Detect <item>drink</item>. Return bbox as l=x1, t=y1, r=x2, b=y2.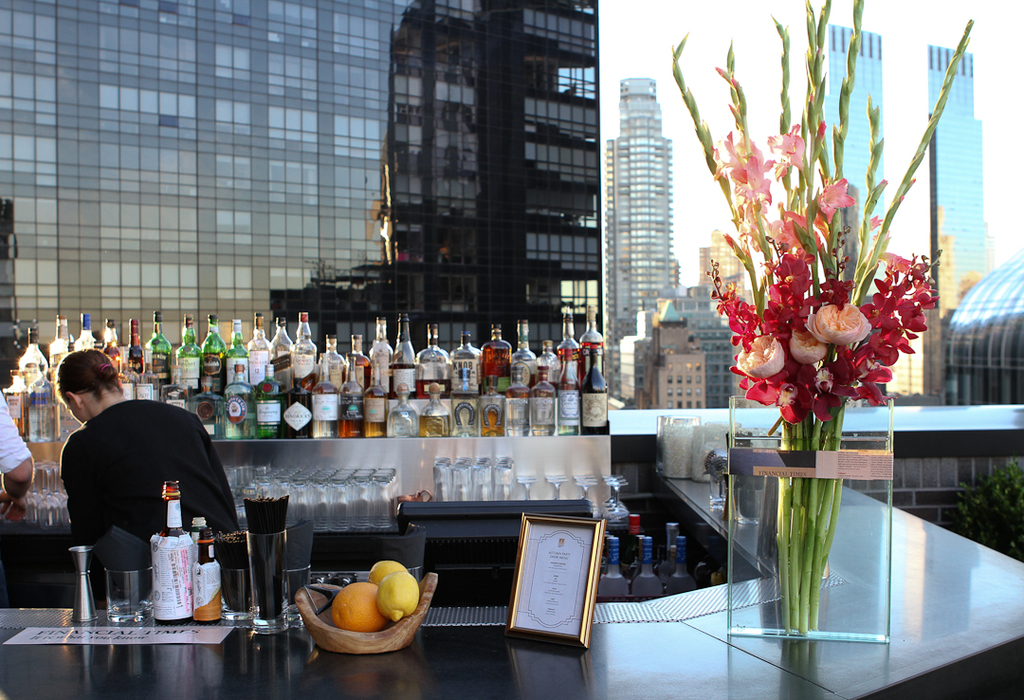
l=340, t=352, r=375, b=393.
